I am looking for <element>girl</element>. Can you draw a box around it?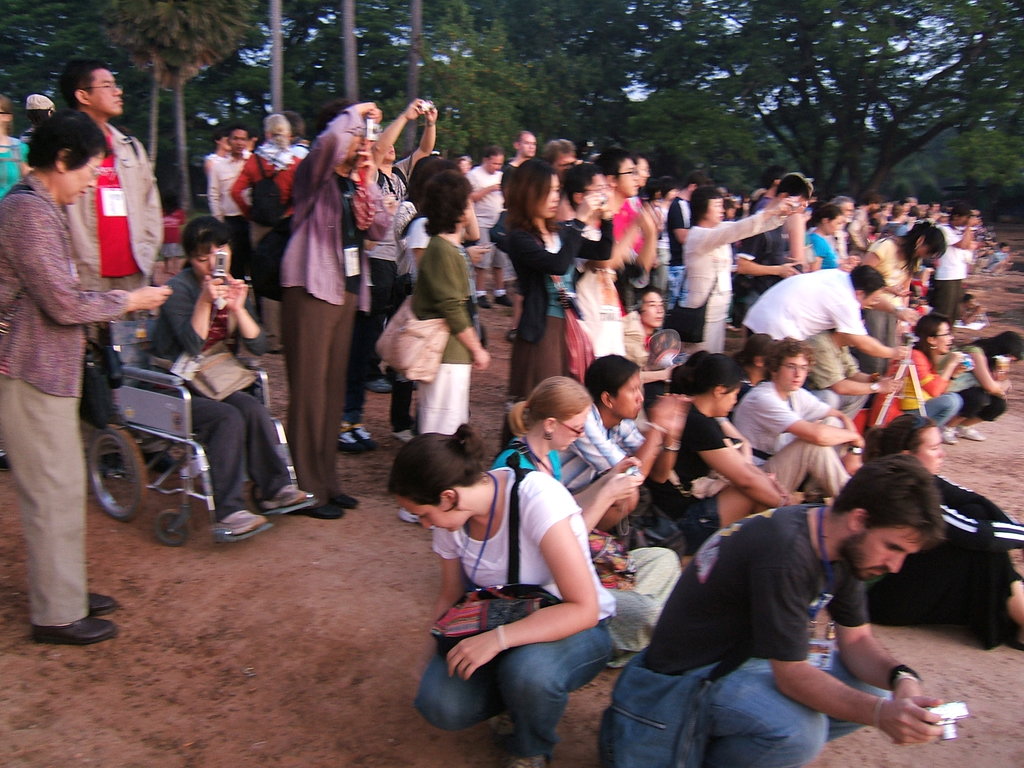
Sure, the bounding box is detection(388, 417, 619, 767).
